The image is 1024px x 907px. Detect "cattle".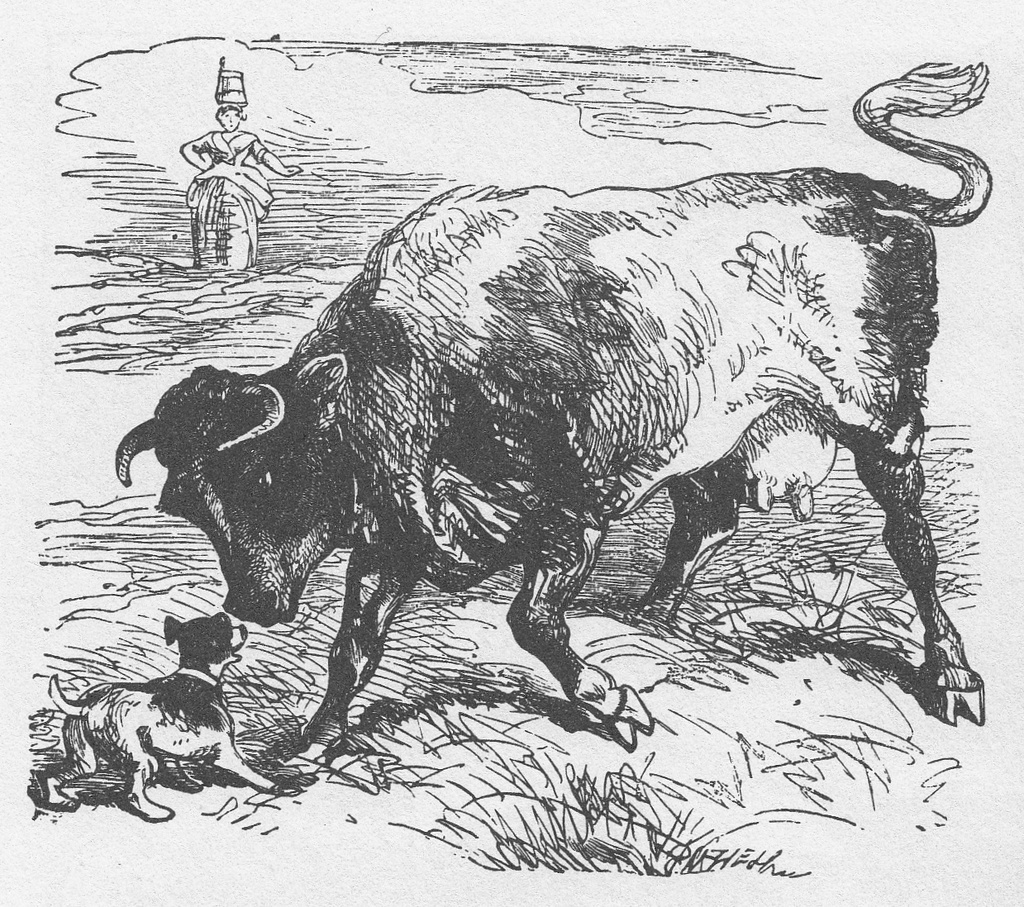
Detection: bbox=[174, 97, 946, 797].
